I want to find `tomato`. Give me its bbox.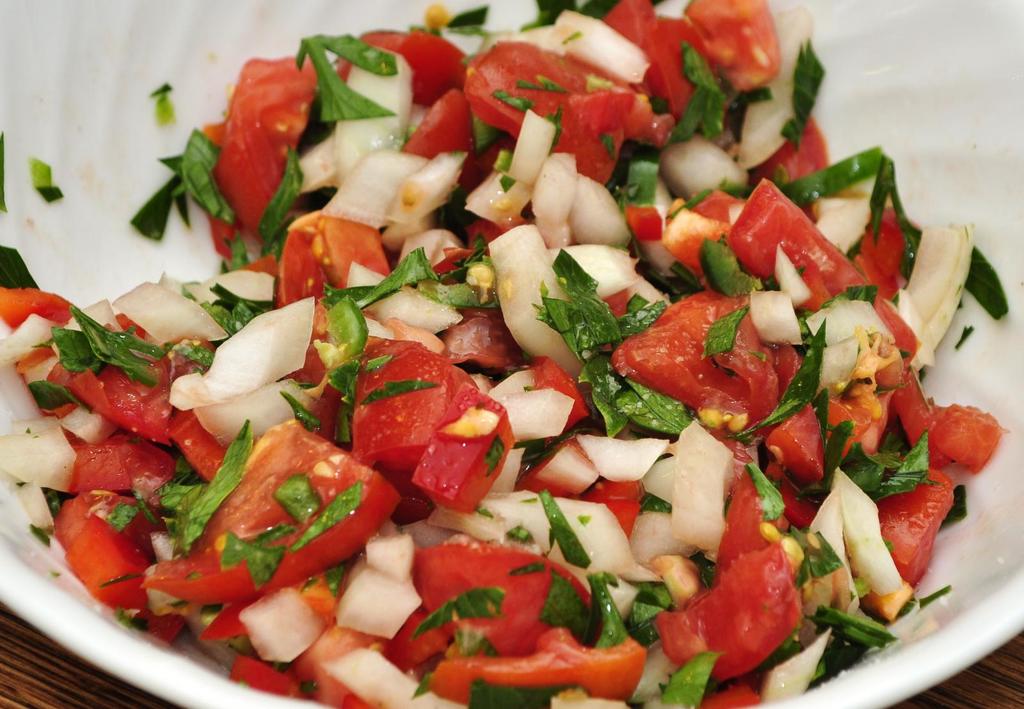
locate(430, 626, 648, 706).
